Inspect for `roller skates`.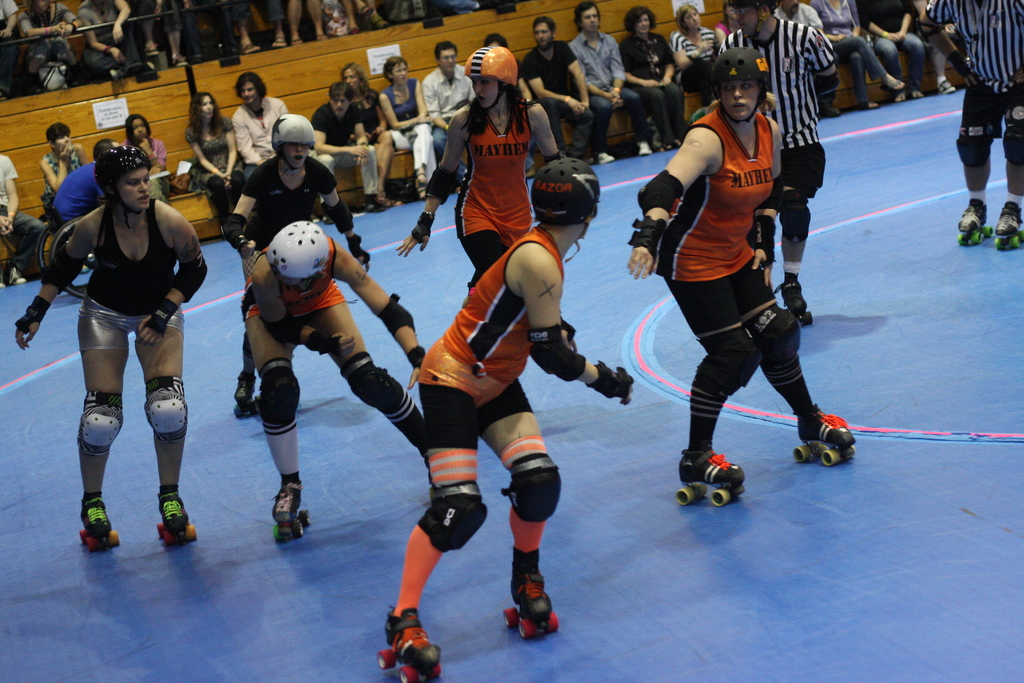
Inspection: left=676, top=448, right=746, bottom=507.
